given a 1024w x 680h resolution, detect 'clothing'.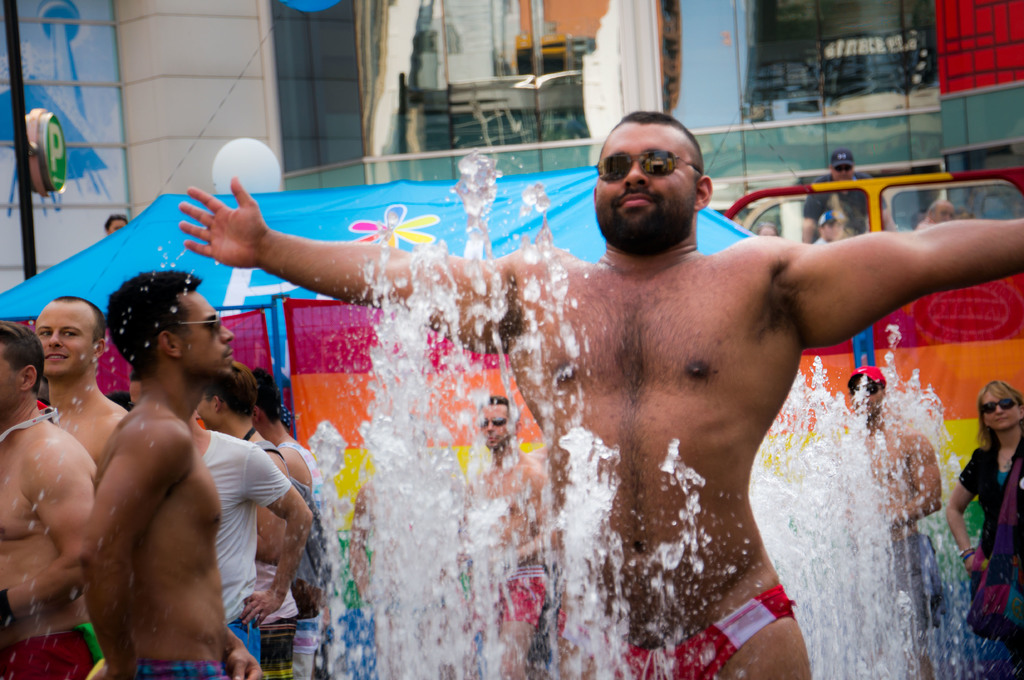
x1=888, y1=522, x2=934, y2=629.
